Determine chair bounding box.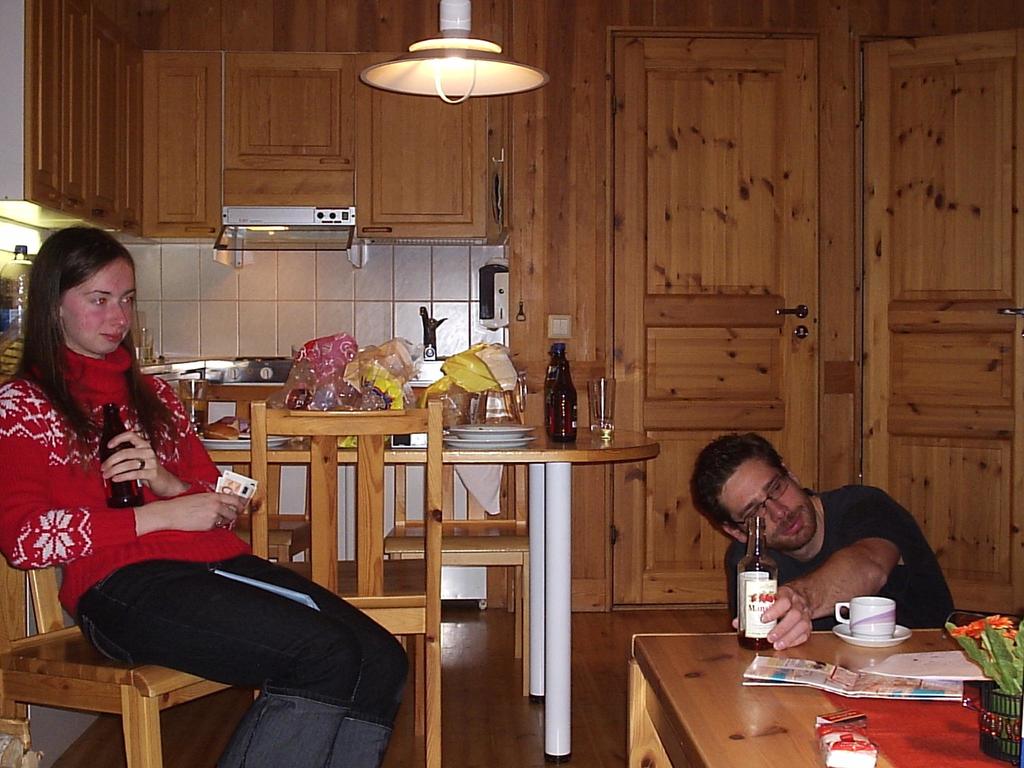
Determined: 248, 399, 445, 767.
